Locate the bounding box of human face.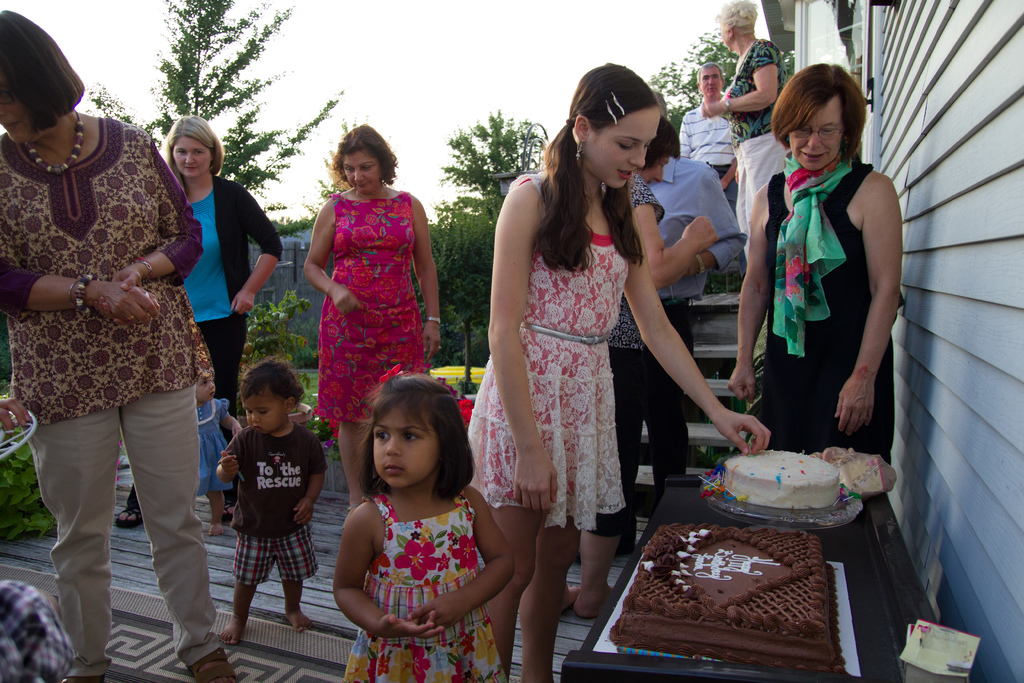
Bounding box: 0, 104, 31, 144.
